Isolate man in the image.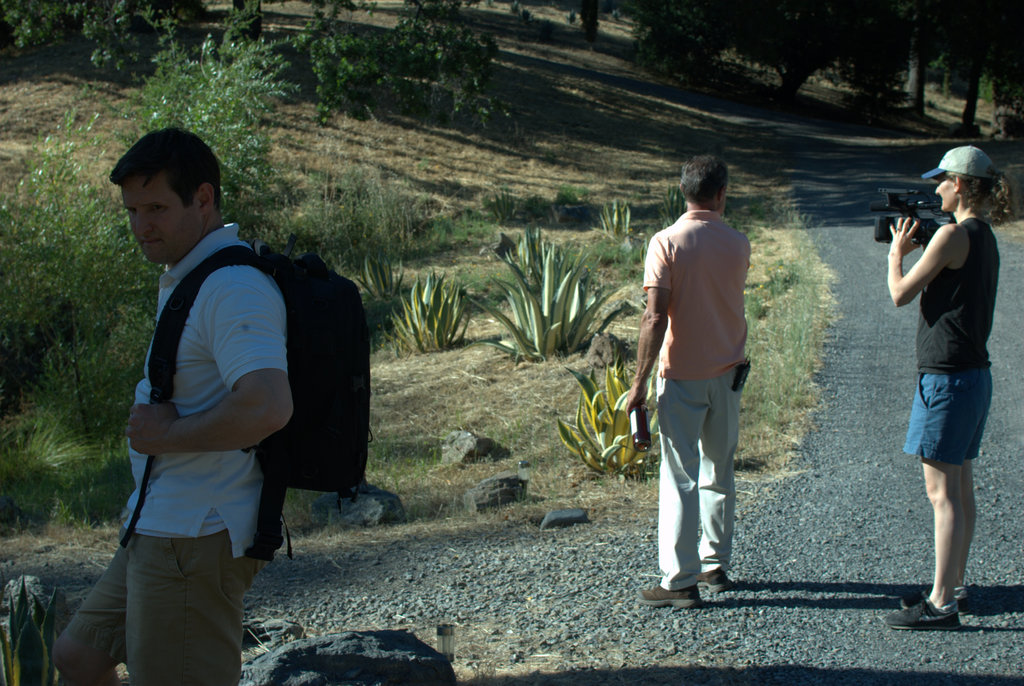
Isolated region: 638:157:778:609.
